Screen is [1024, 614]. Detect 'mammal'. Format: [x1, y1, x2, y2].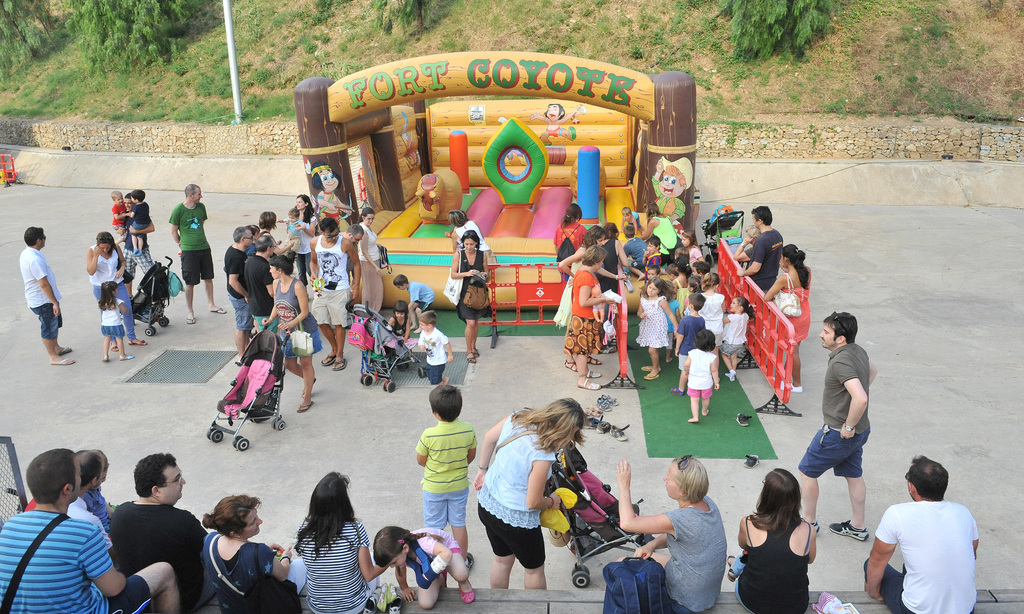
[453, 210, 491, 260].
